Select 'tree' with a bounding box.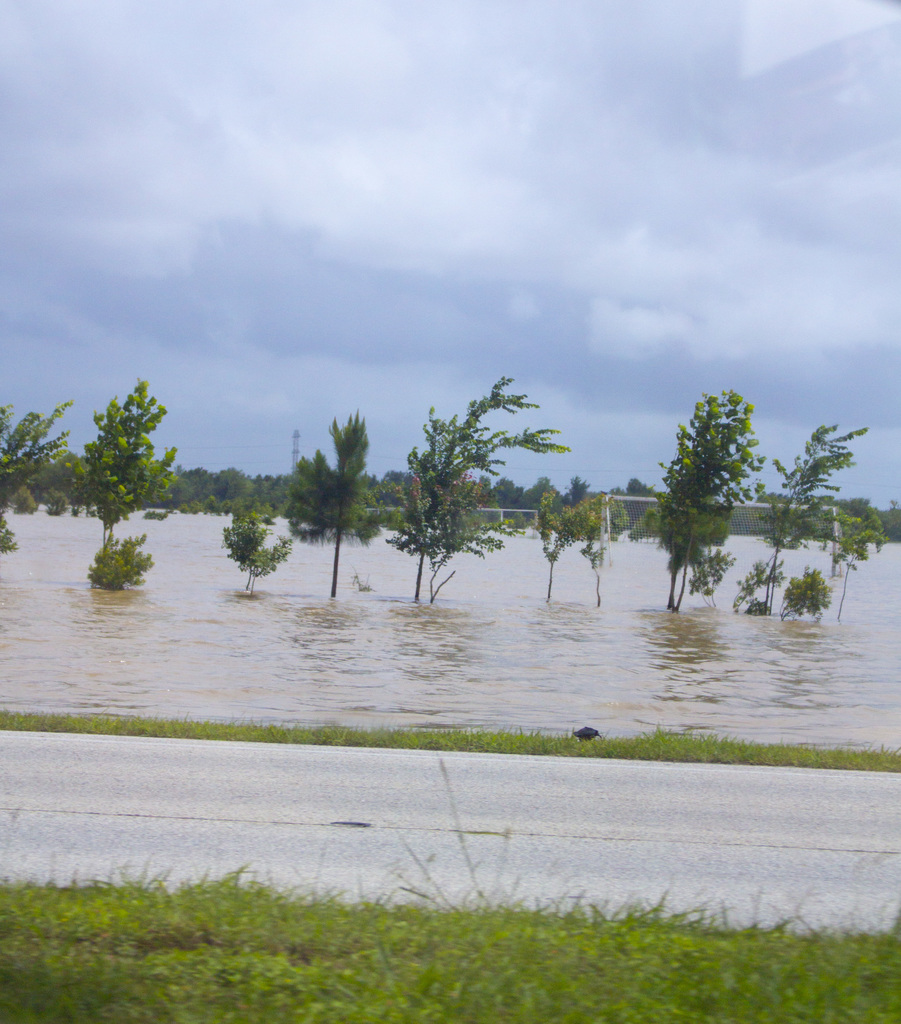
[x1=830, y1=497, x2=891, y2=607].
